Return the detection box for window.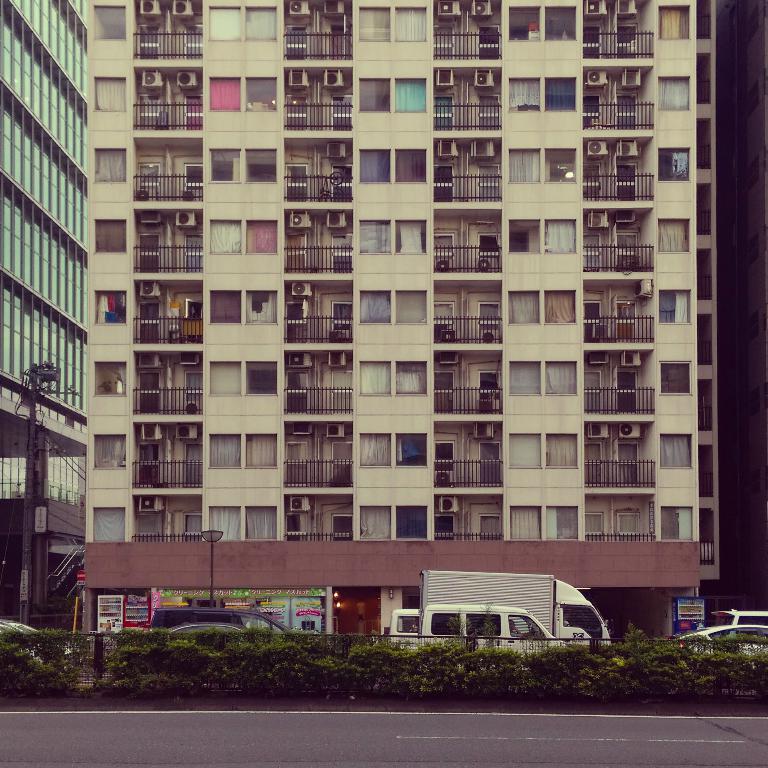
[x1=208, y1=216, x2=244, y2=258].
